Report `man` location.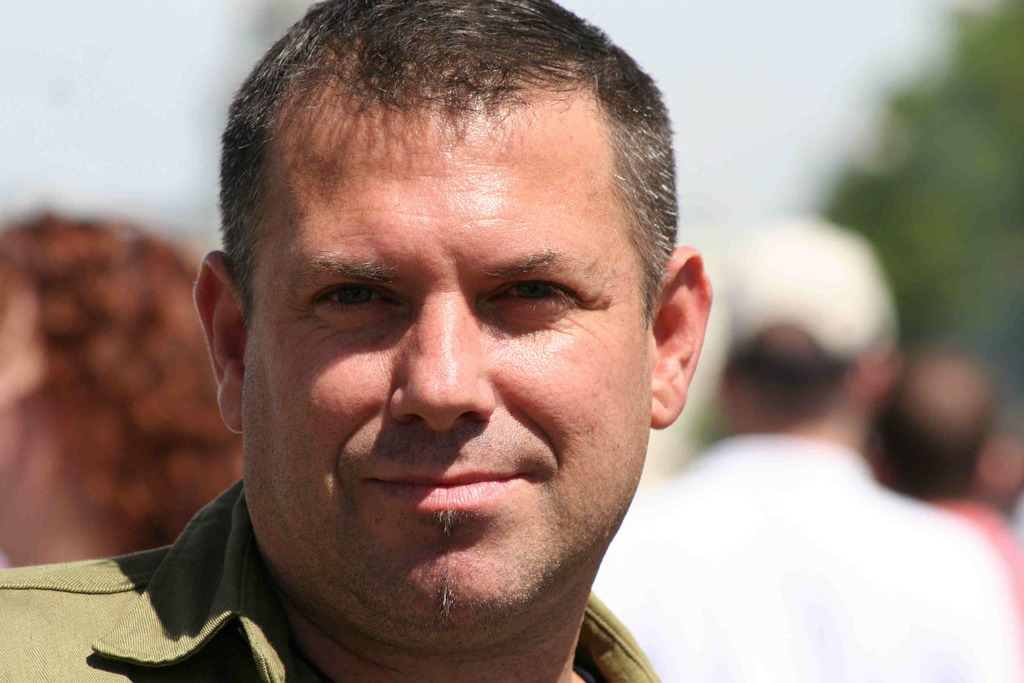
Report: Rect(0, 0, 712, 682).
